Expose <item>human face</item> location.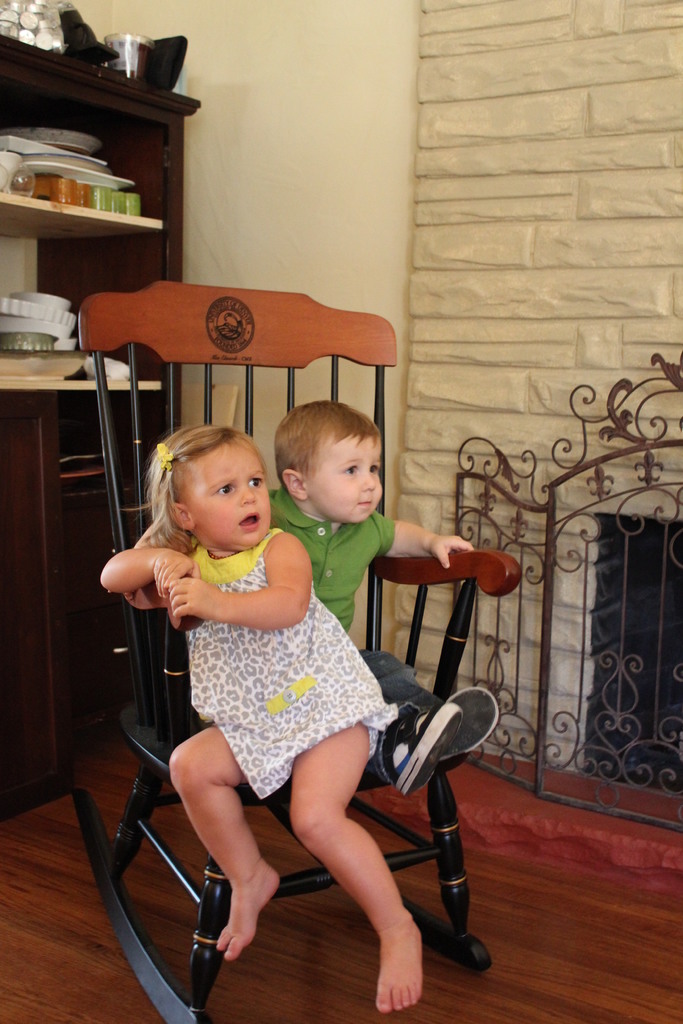
Exposed at [left=306, top=424, right=394, bottom=522].
